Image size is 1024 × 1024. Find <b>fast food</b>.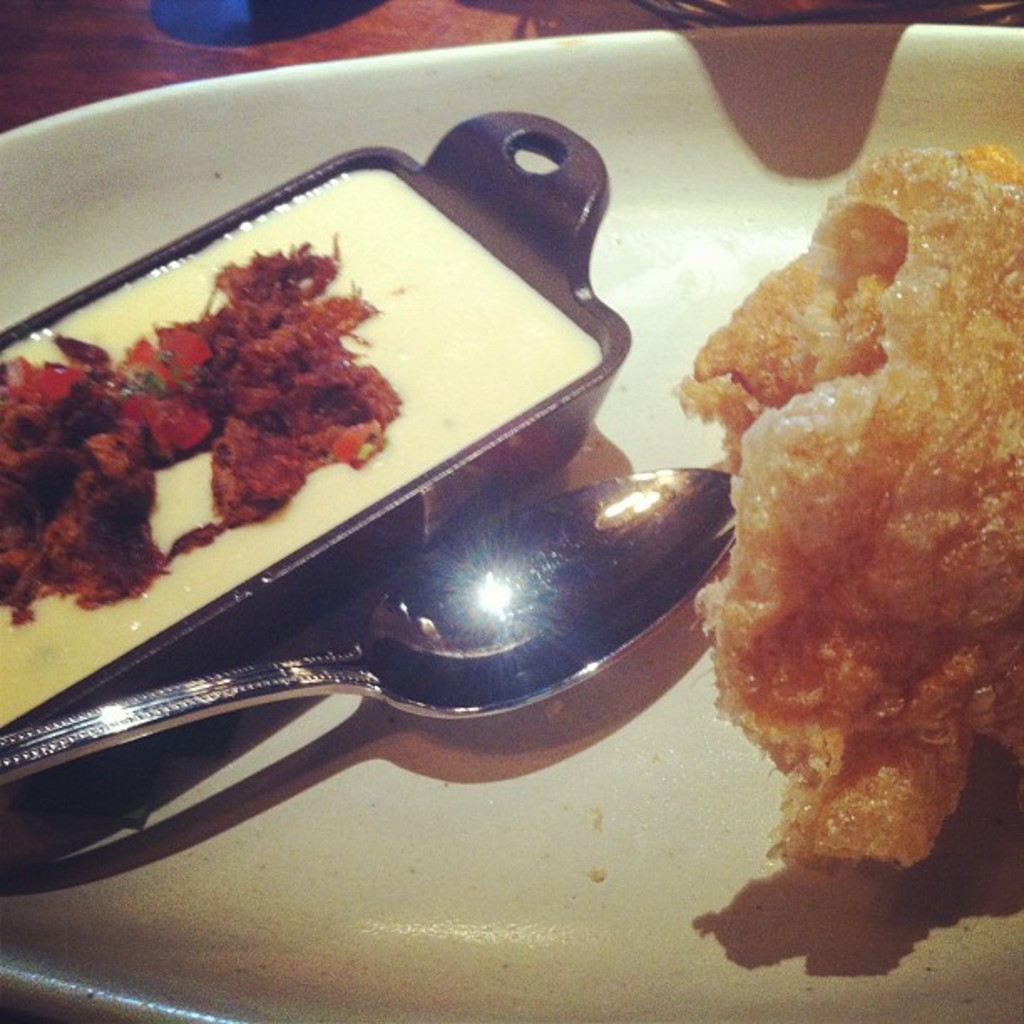
detection(671, 144, 1022, 885).
